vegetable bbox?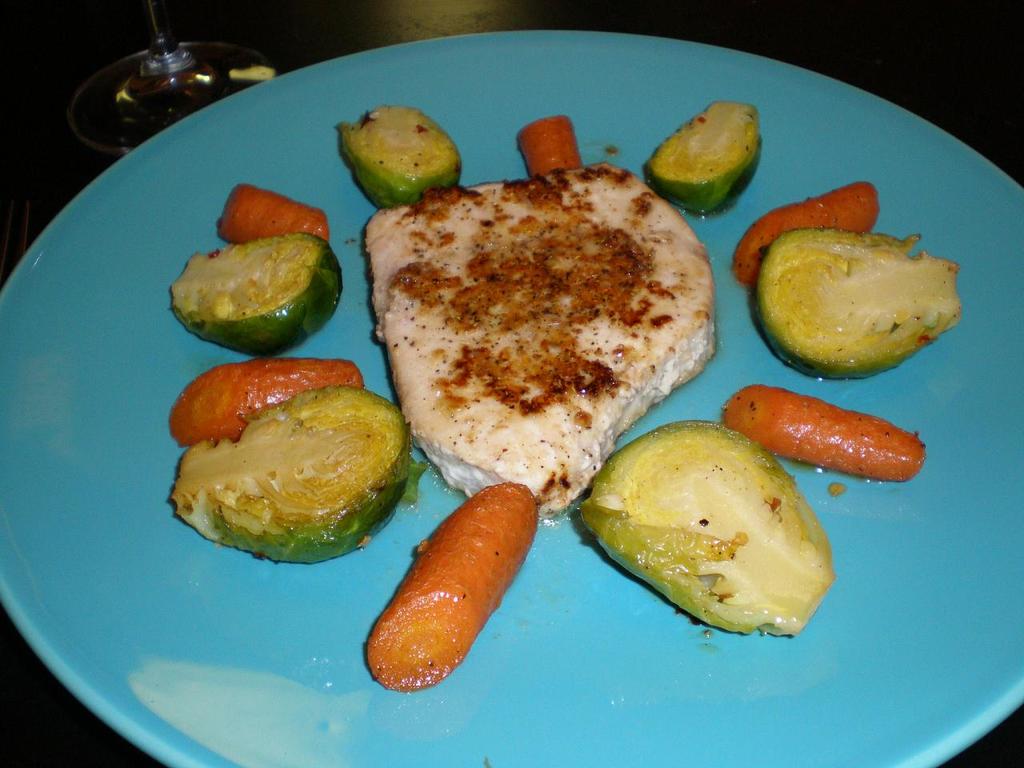
{"left": 218, "top": 184, "right": 332, "bottom": 242}
